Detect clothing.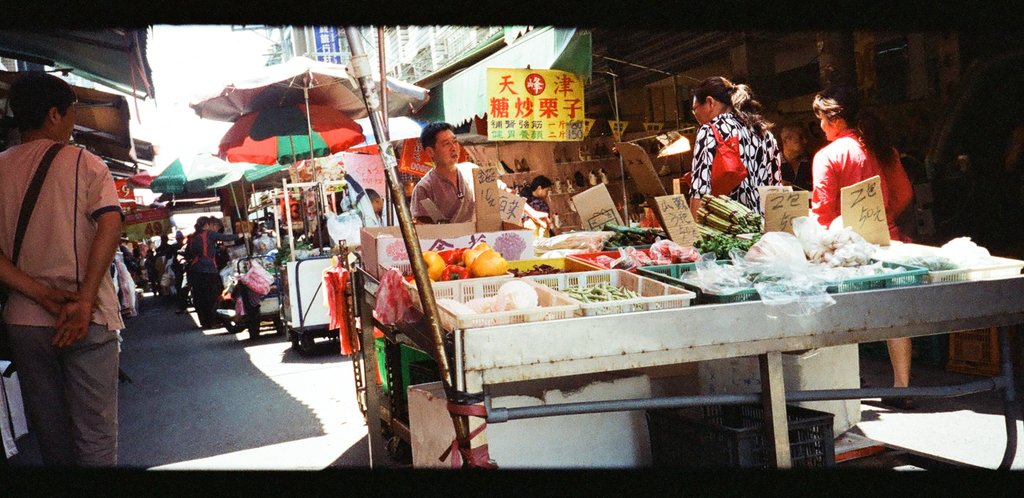
Detected at (410, 163, 511, 221).
